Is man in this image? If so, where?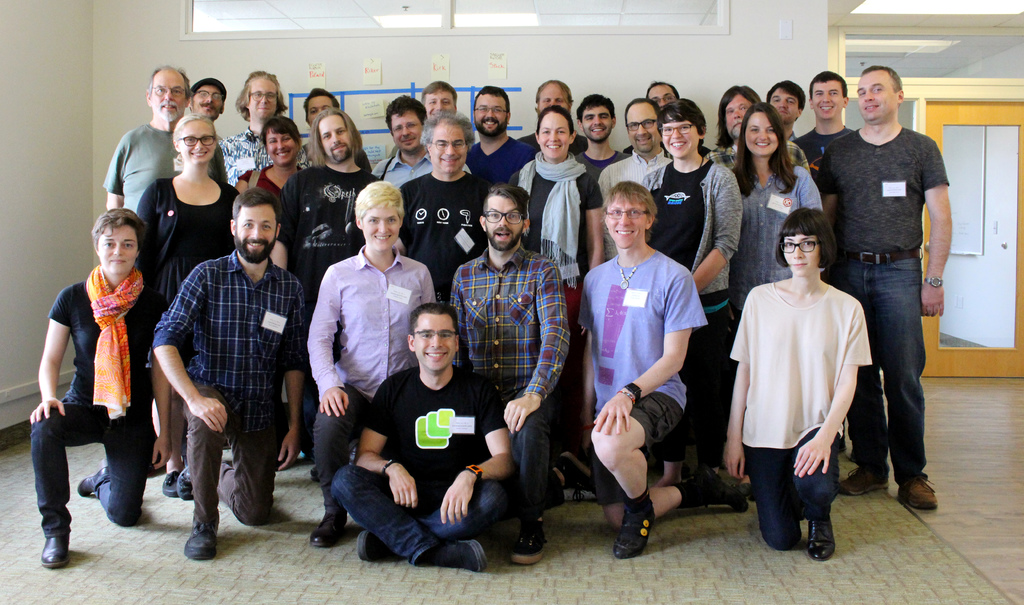
Yes, at [452, 181, 601, 565].
